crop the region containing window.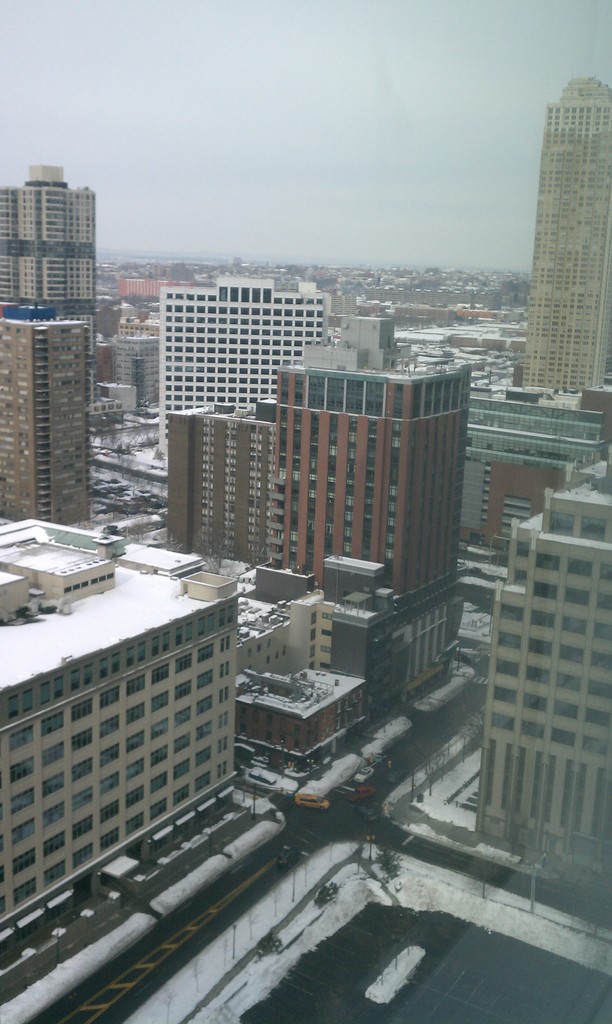
Crop region: 10/754/34/780.
